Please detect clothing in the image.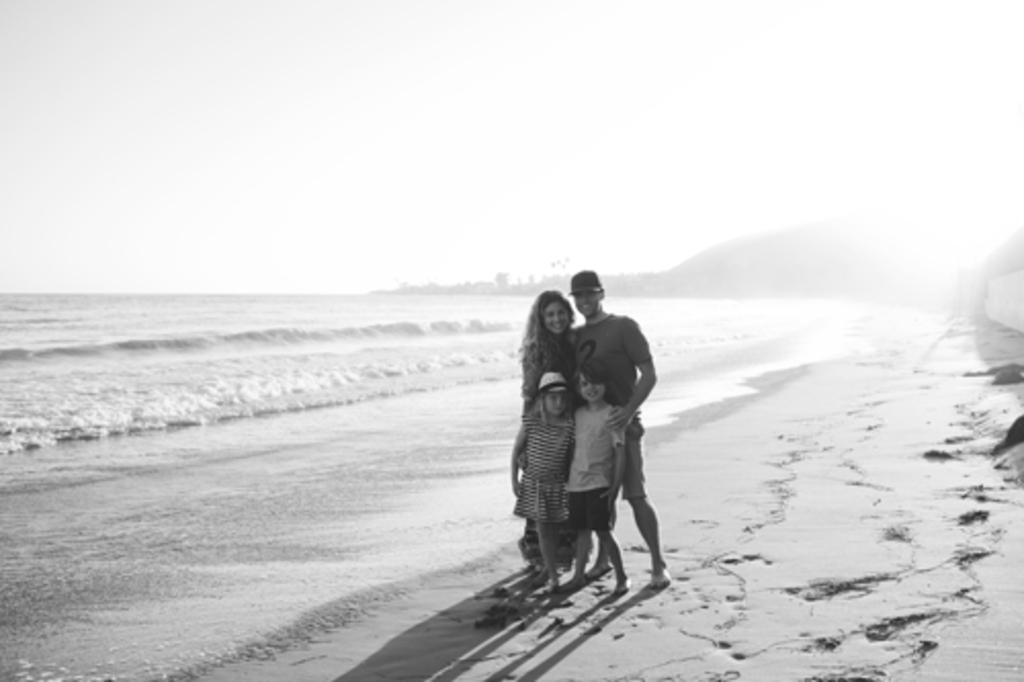
box(520, 342, 590, 561).
